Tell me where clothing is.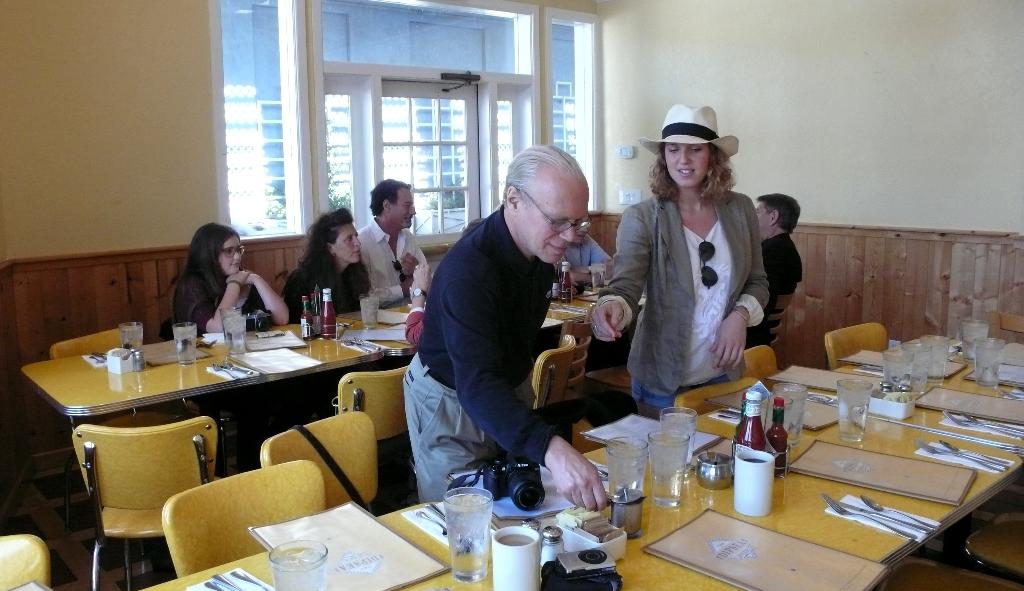
clothing is at 593:187:767:390.
